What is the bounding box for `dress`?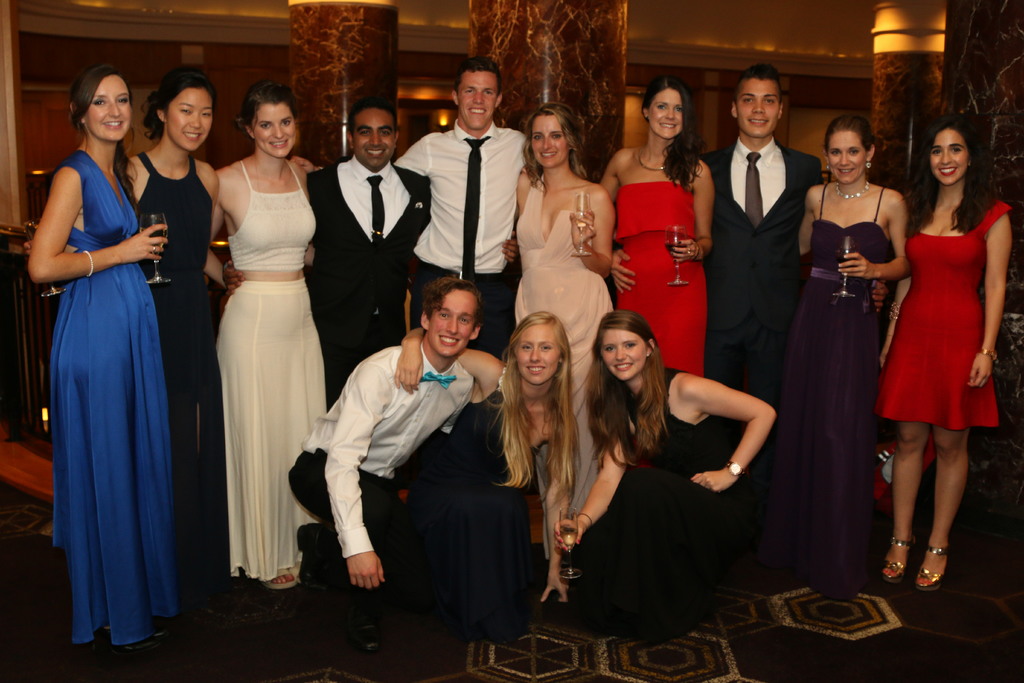
region(612, 179, 706, 377).
